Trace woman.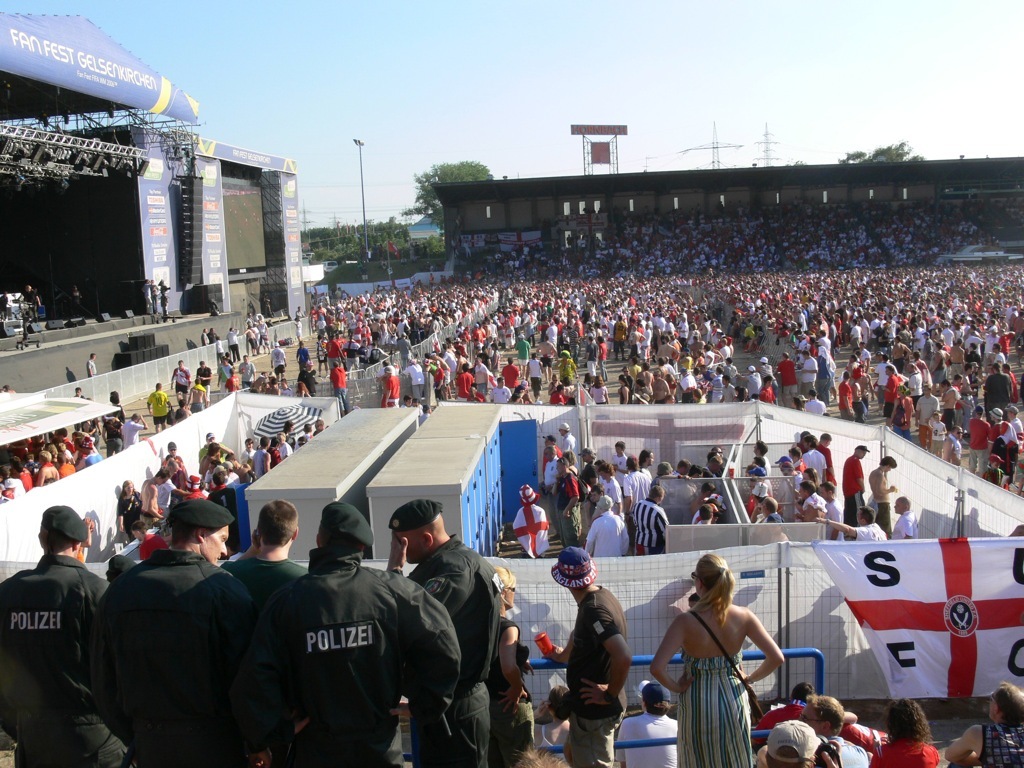
Traced to 270,432,288,455.
